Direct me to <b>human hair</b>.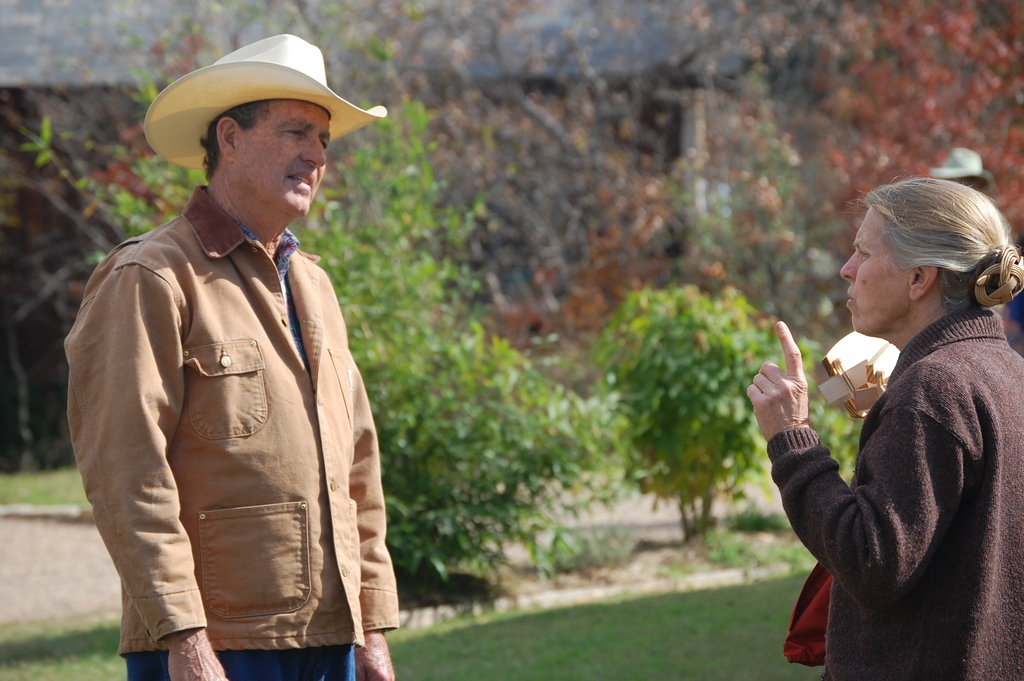
Direction: <box>861,178,1007,332</box>.
